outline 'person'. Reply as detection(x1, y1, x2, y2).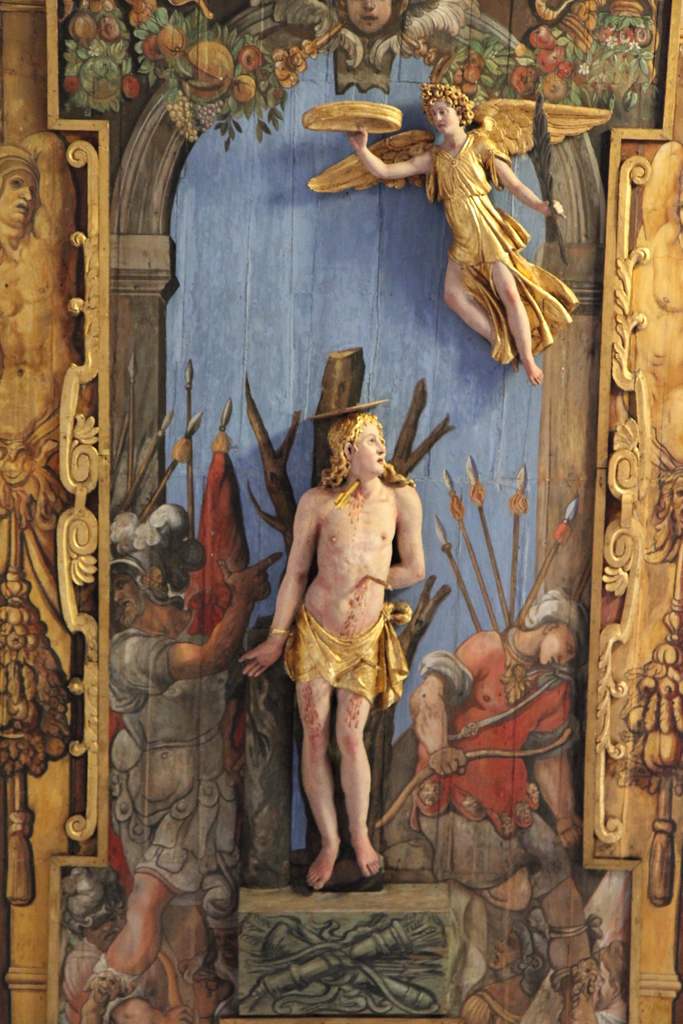
detection(236, 413, 424, 892).
